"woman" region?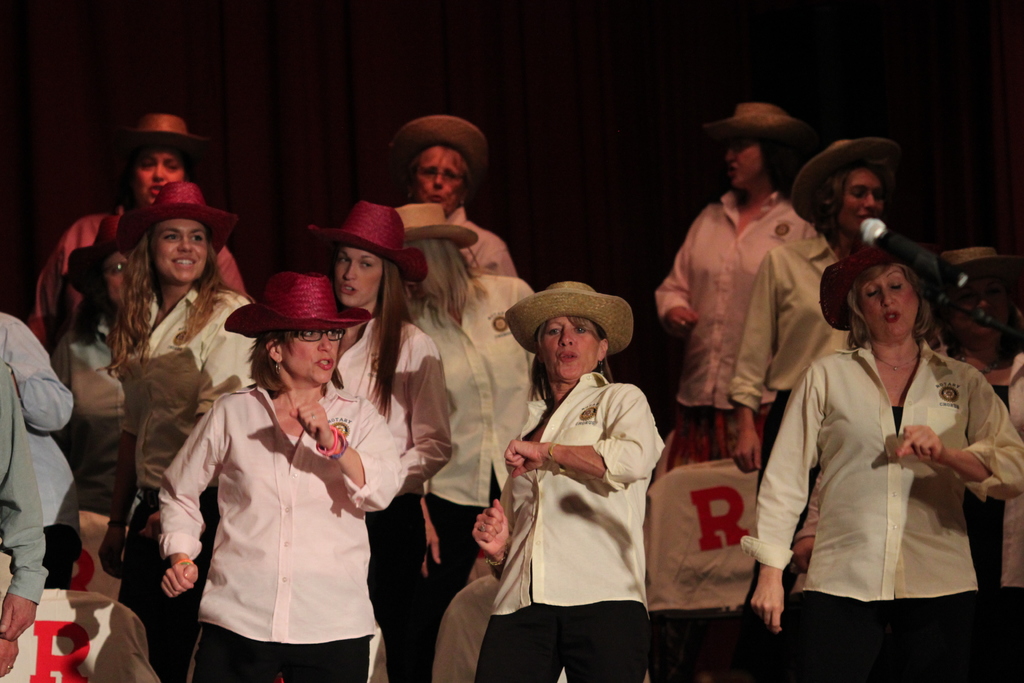
pyautogui.locateOnScreen(387, 190, 568, 626)
